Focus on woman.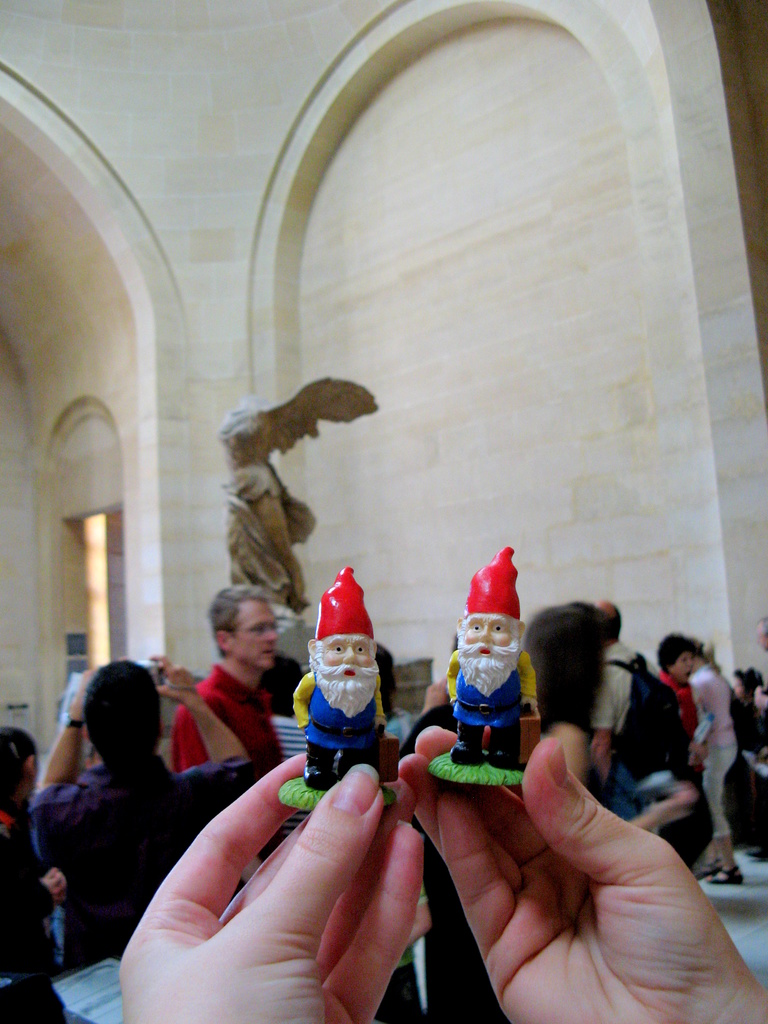
Focused at 685 617 736 883.
